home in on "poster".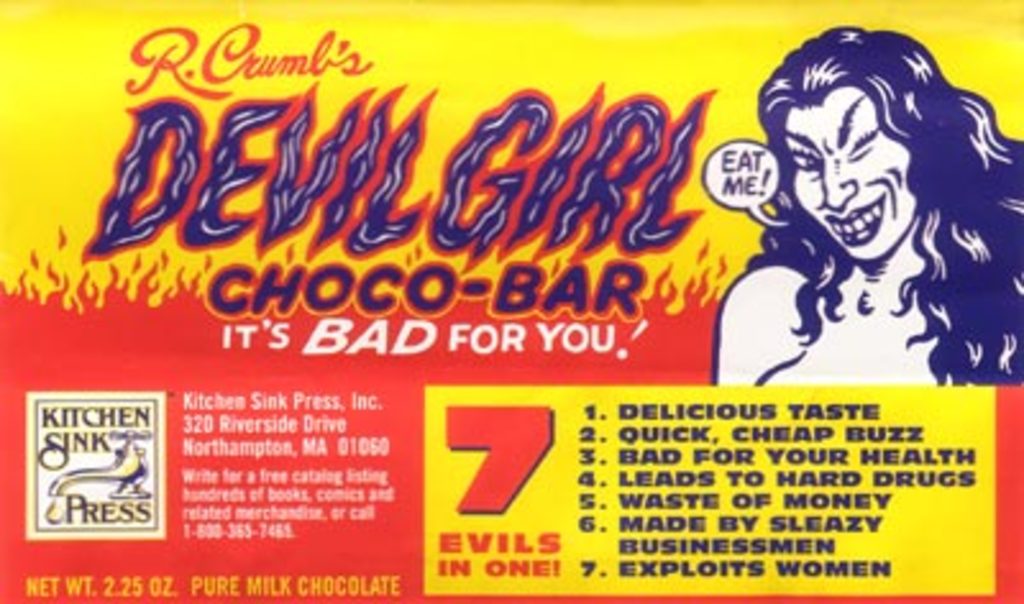
Homed in at box=[0, 3, 1021, 601].
